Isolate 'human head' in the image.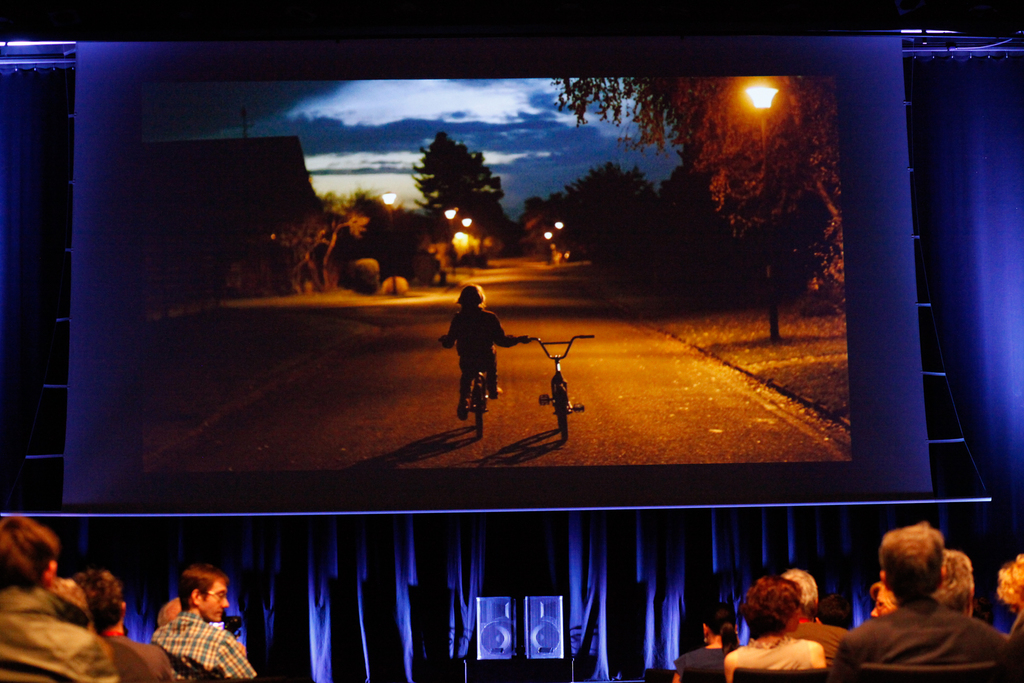
Isolated region: (780, 567, 817, 612).
